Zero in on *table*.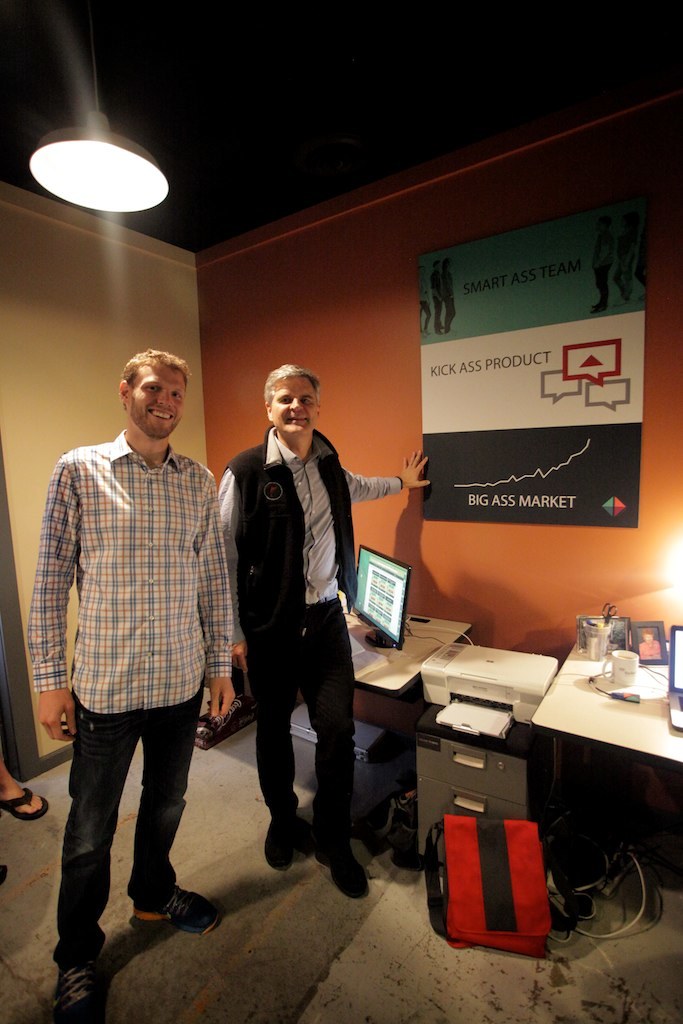
Zeroed in: [329, 617, 471, 787].
